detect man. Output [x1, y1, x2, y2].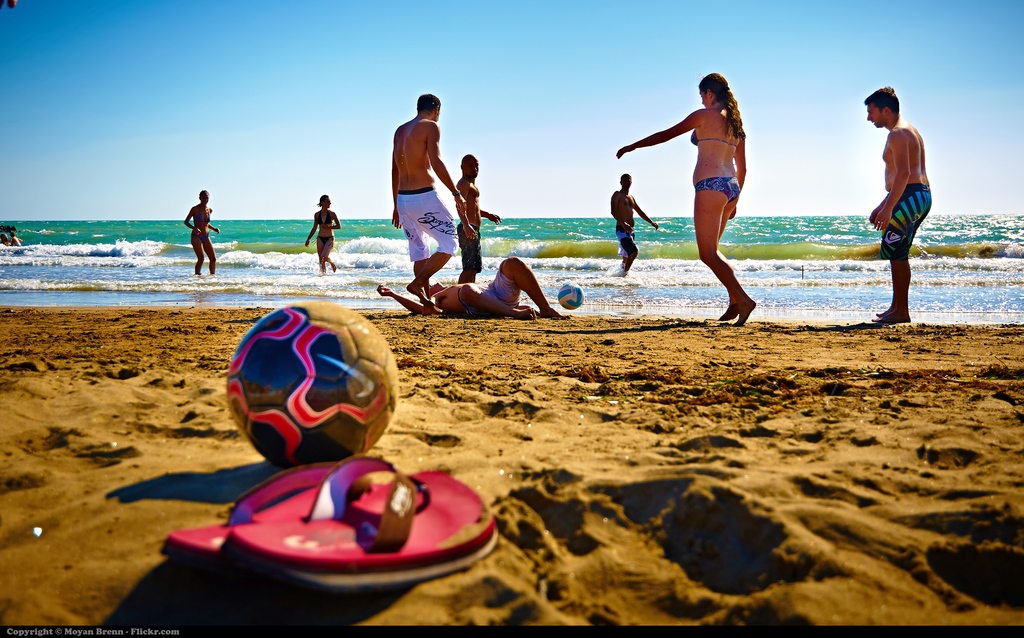
[383, 86, 467, 293].
